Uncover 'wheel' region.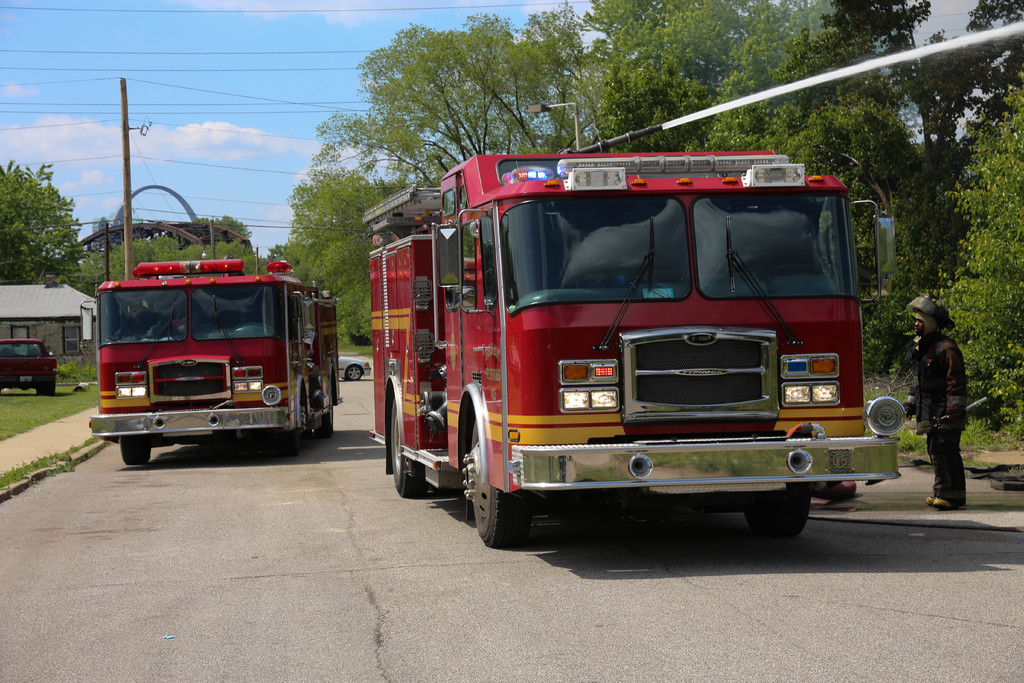
Uncovered: (x1=388, y1=394, x2=428, y2=500).
